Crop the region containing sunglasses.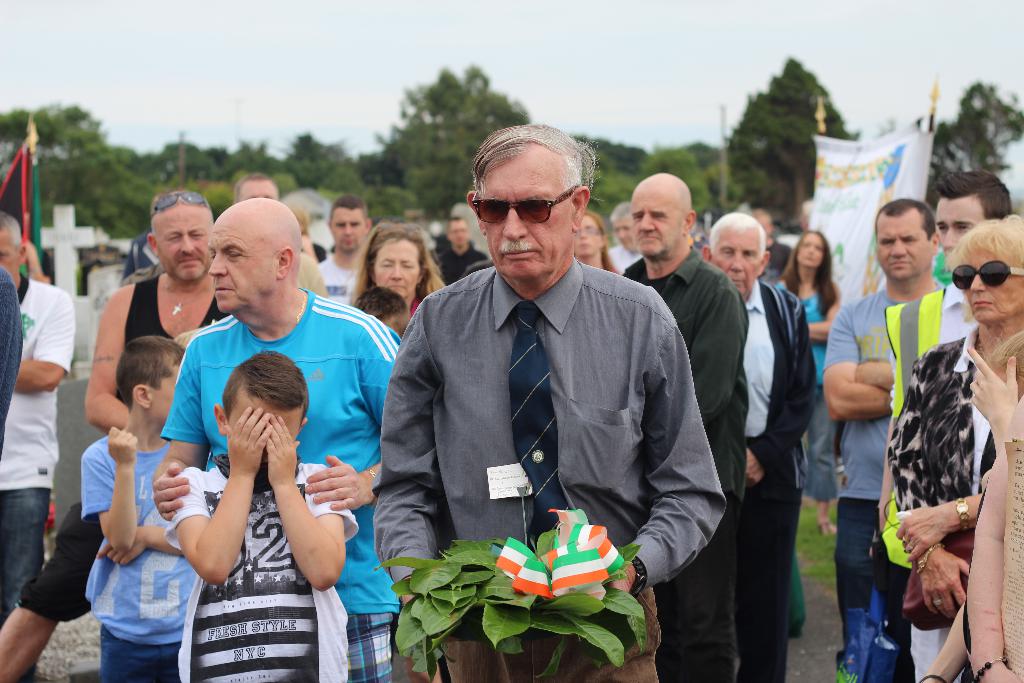
Crop region: [left=469, top=181, right=579, bottom=226].
